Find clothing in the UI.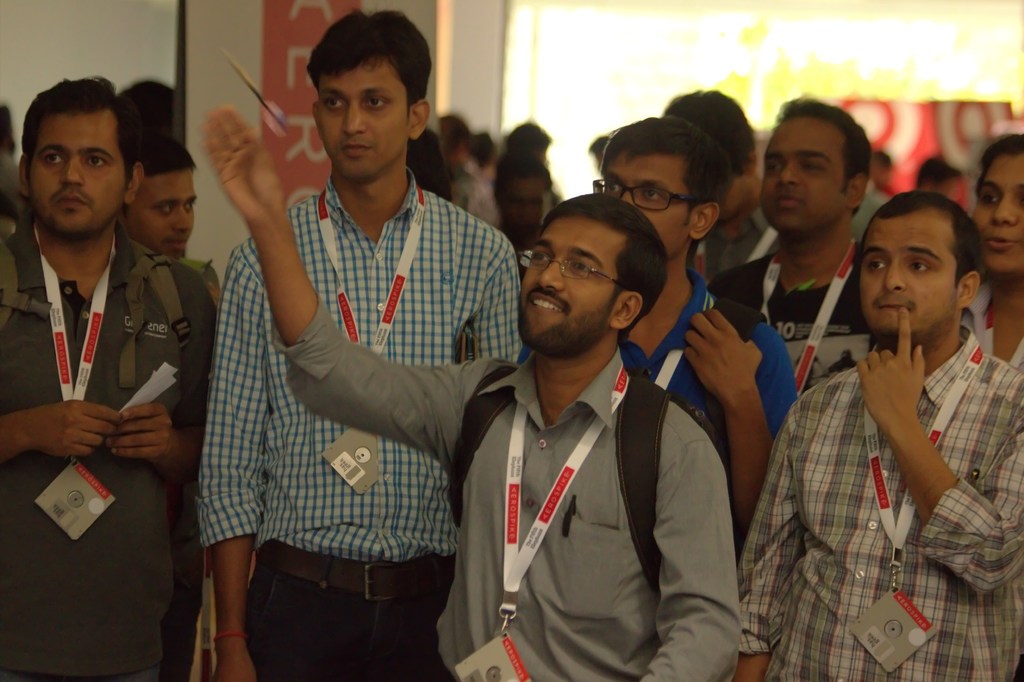
UI element at pyautogui.locateOnScreen(166, 256, 233, 309).
